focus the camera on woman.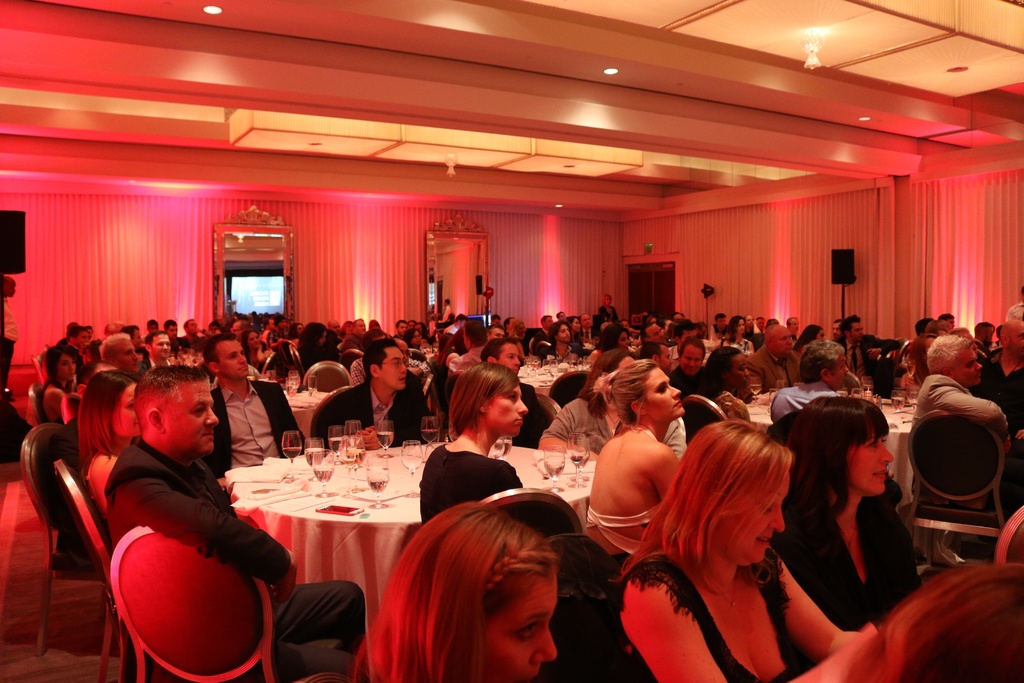
Focus region: Rect(580, 356, 689, 563).
